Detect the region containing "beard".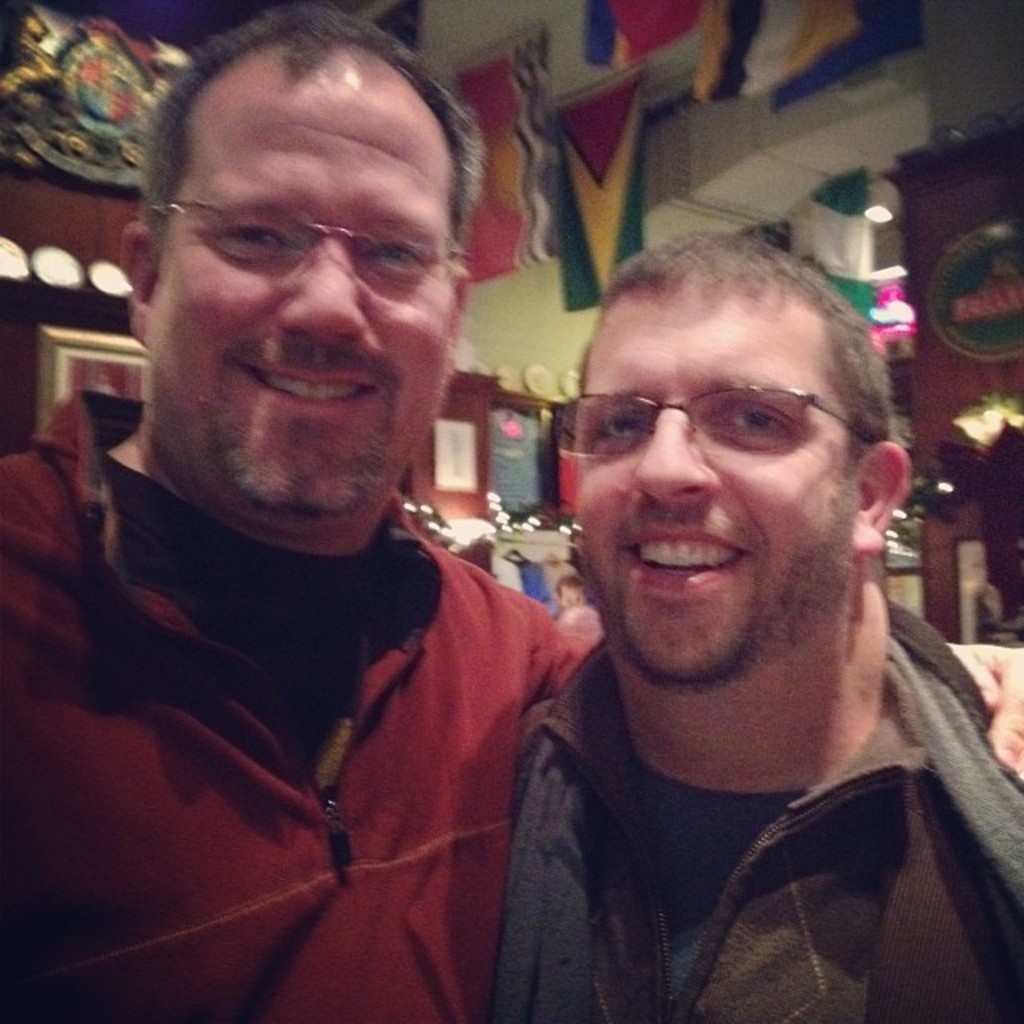
bbox=(605, 408, 880, 704).
